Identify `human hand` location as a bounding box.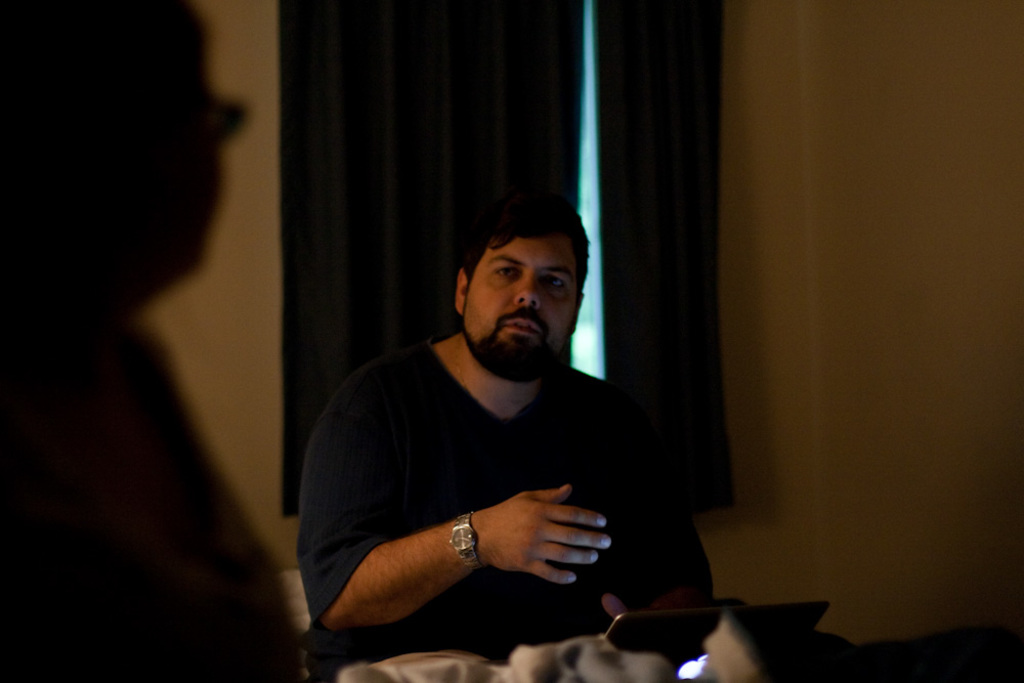
439,482,613,598.
